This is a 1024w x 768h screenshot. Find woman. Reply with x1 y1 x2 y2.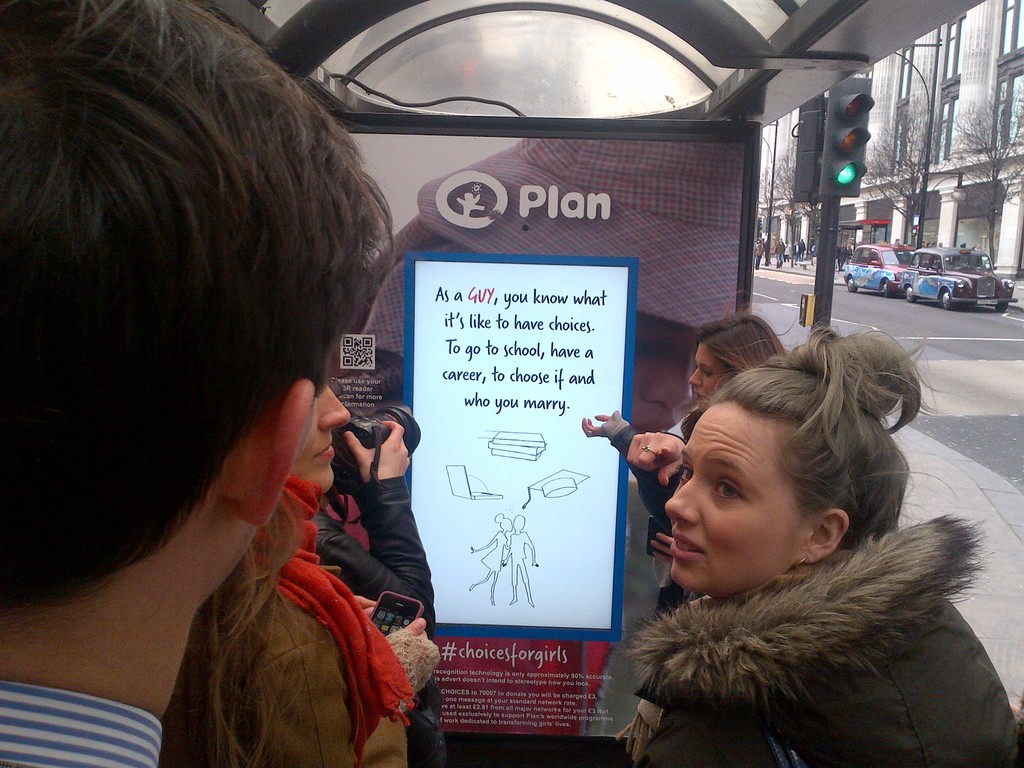
306 414 462 767.
